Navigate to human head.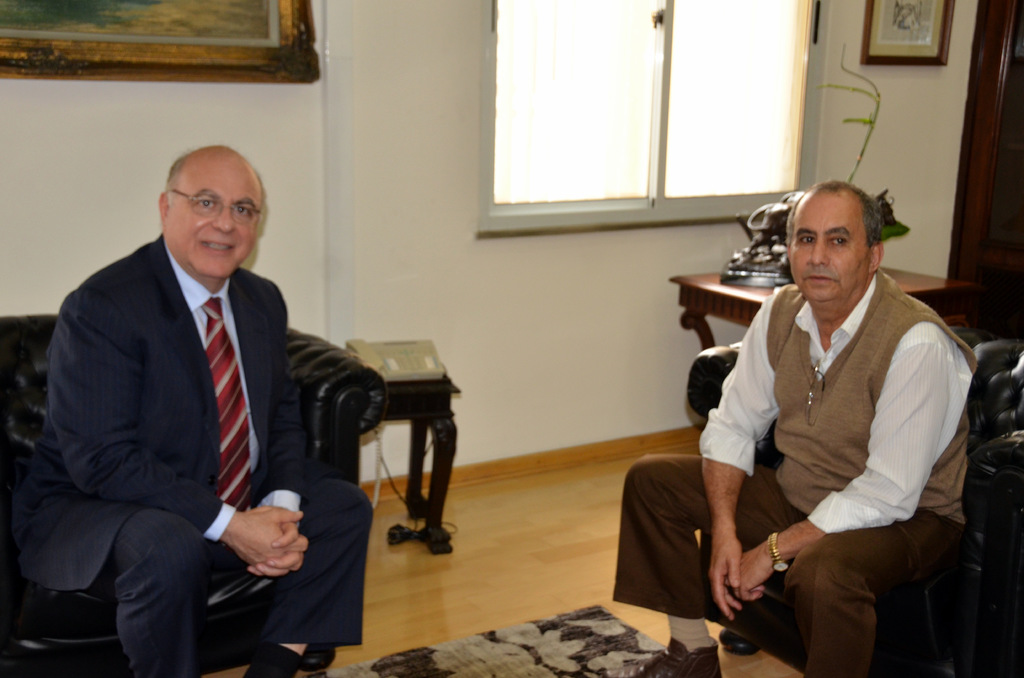
Navigation target: [left=143, top=137, right=267, bottom=270].
